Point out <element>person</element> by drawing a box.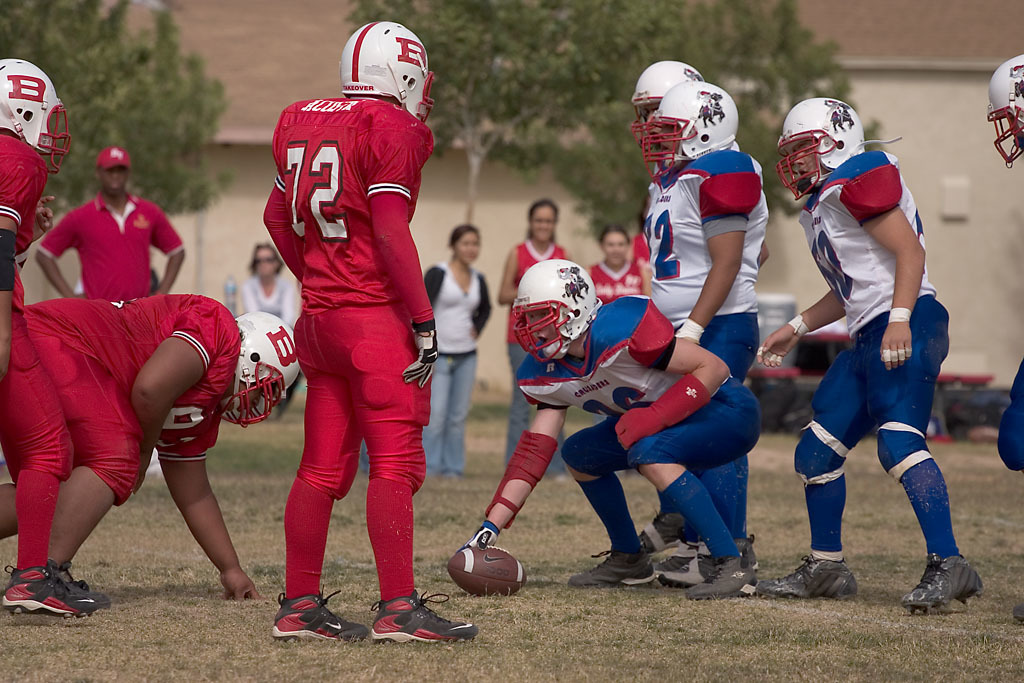
988, 55, 1023, 471.
